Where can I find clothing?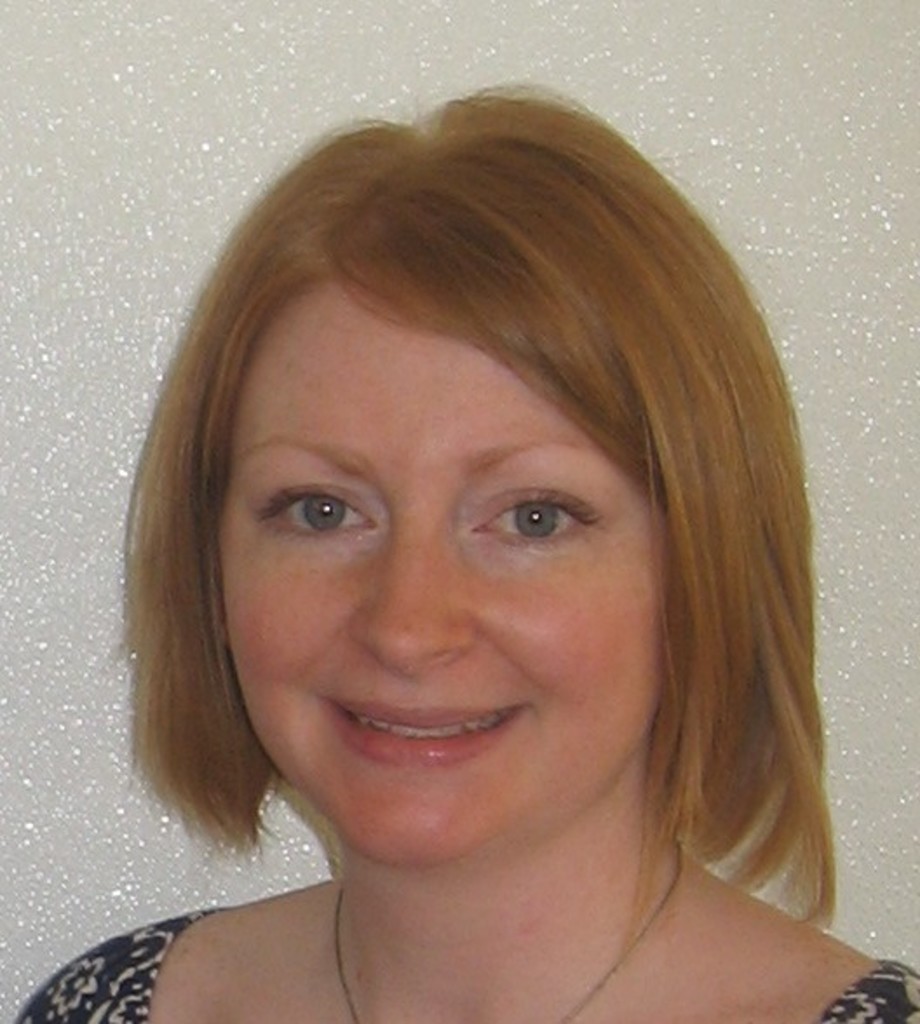
You can find it at (23,909,918,1022).
